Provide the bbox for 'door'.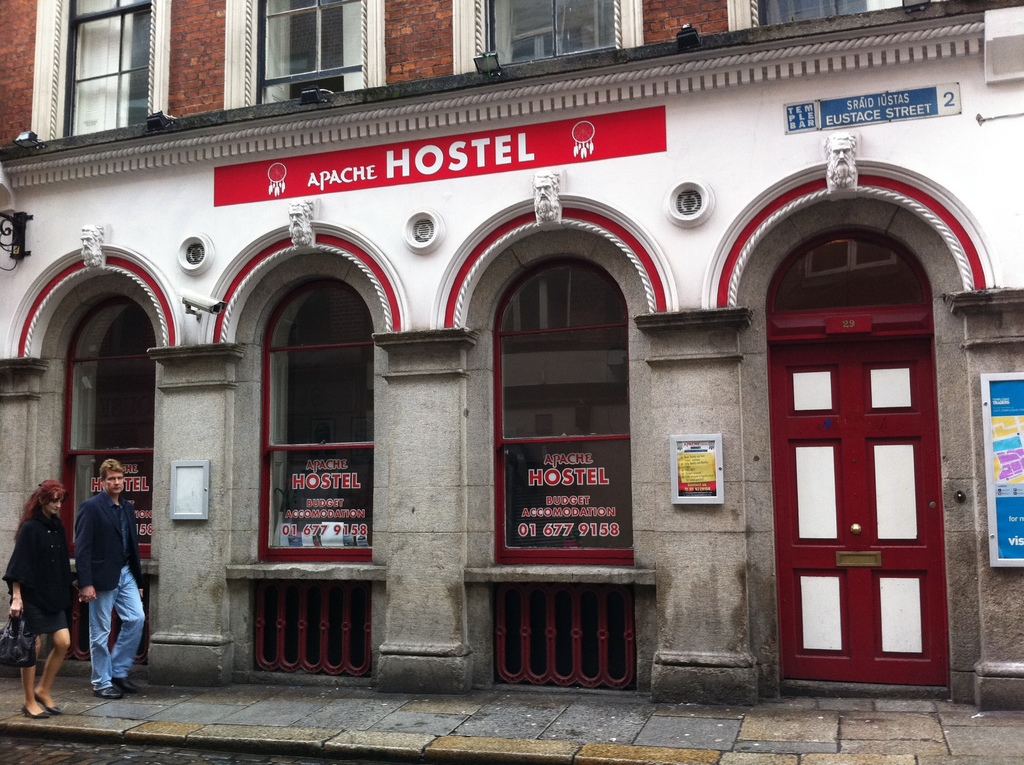
772/256/953/707.
